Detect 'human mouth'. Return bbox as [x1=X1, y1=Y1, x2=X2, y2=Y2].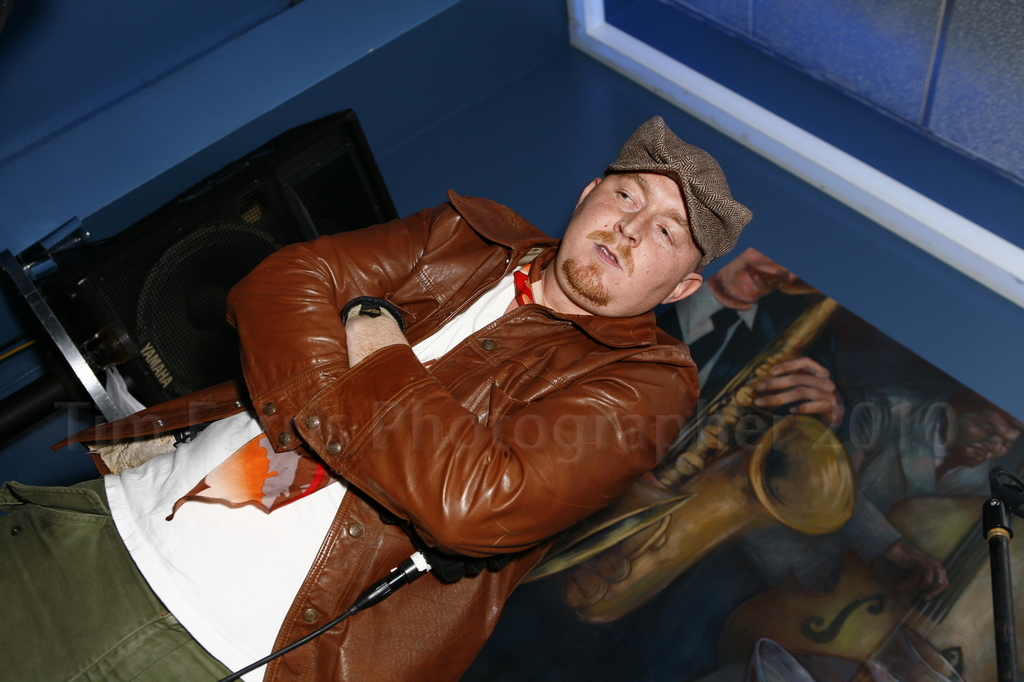
[x1=599, y1=245, x2=619, y2=268].
